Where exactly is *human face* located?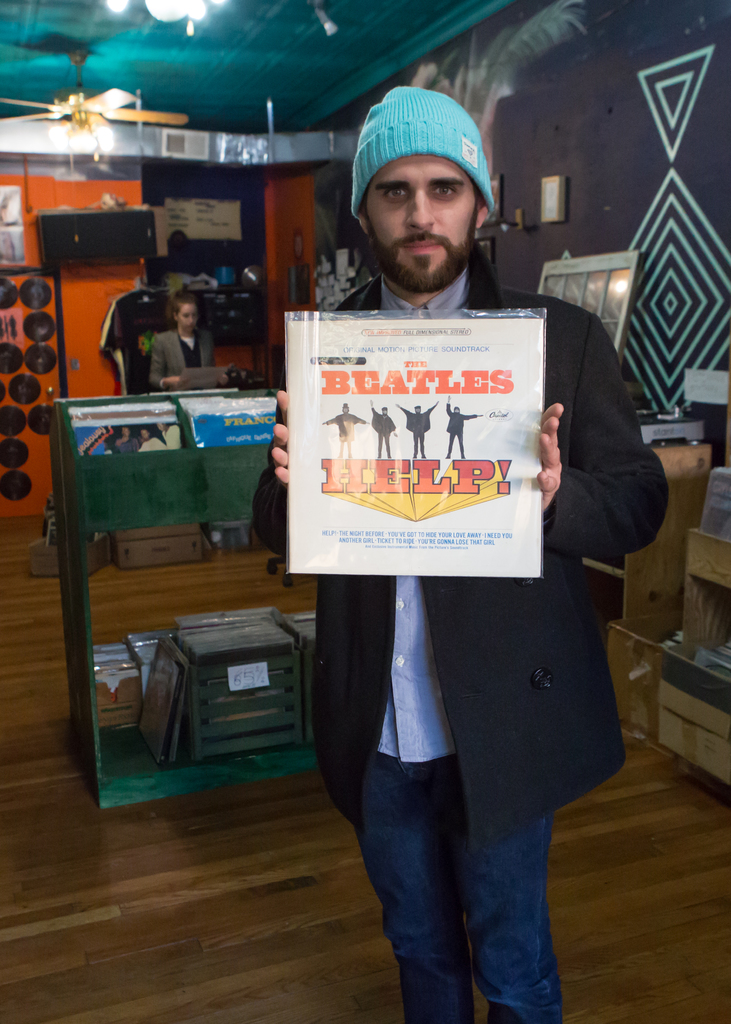
Its bounding box is detection(366, 156, 477, 294).
